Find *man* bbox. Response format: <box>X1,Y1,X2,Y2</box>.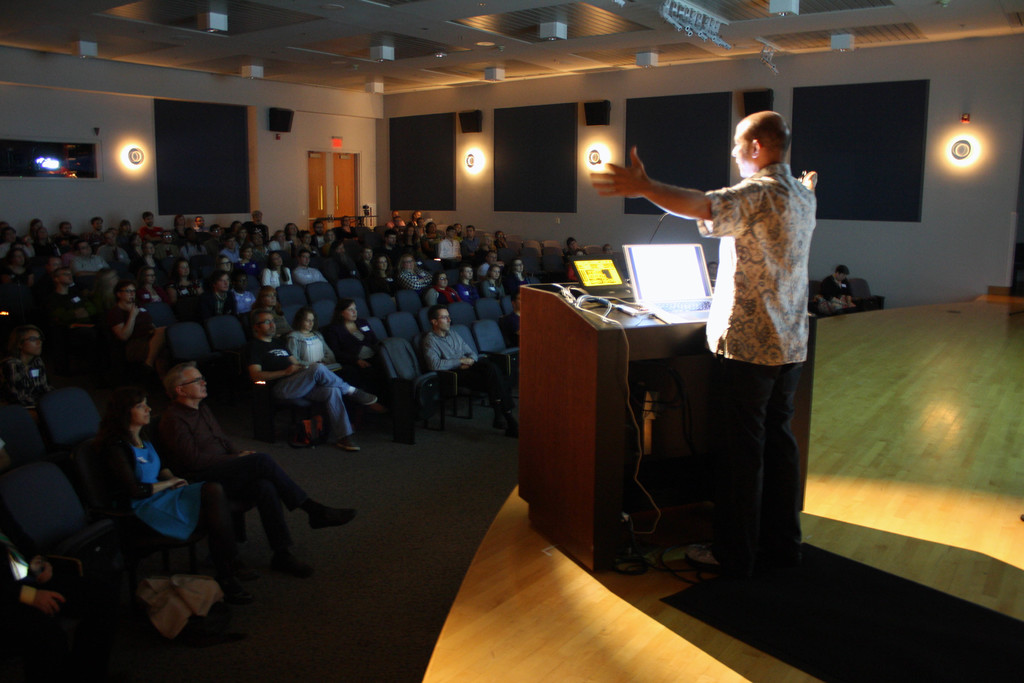
<box>381,229,402,264</box>.
